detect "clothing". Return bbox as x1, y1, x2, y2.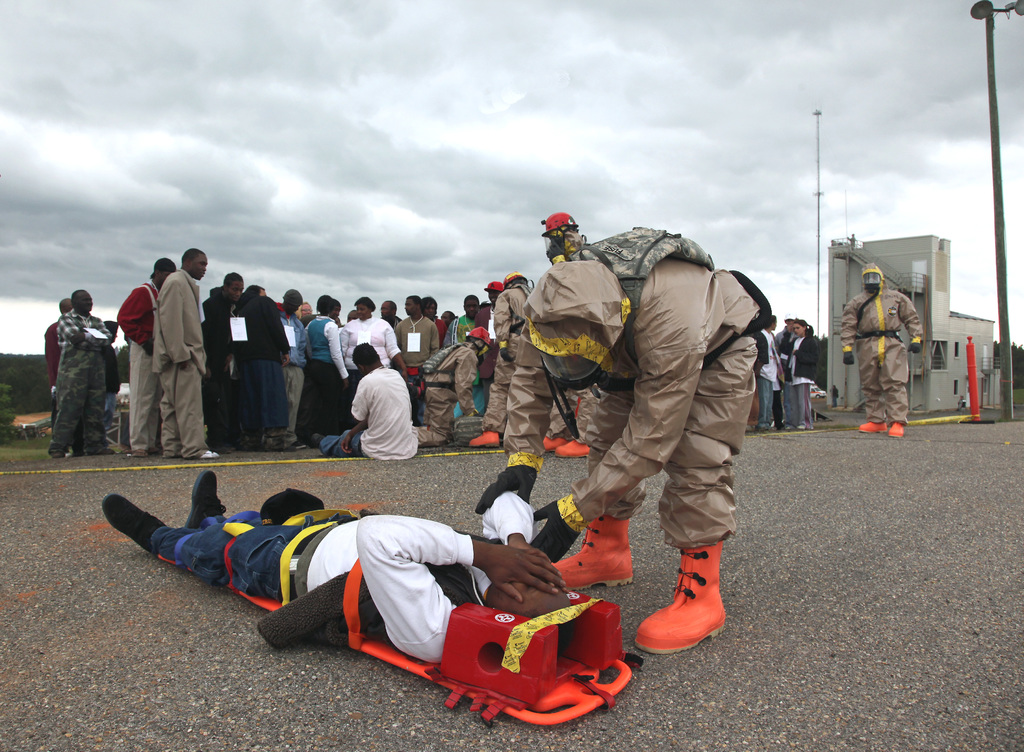
843, 285, 924, 425.
